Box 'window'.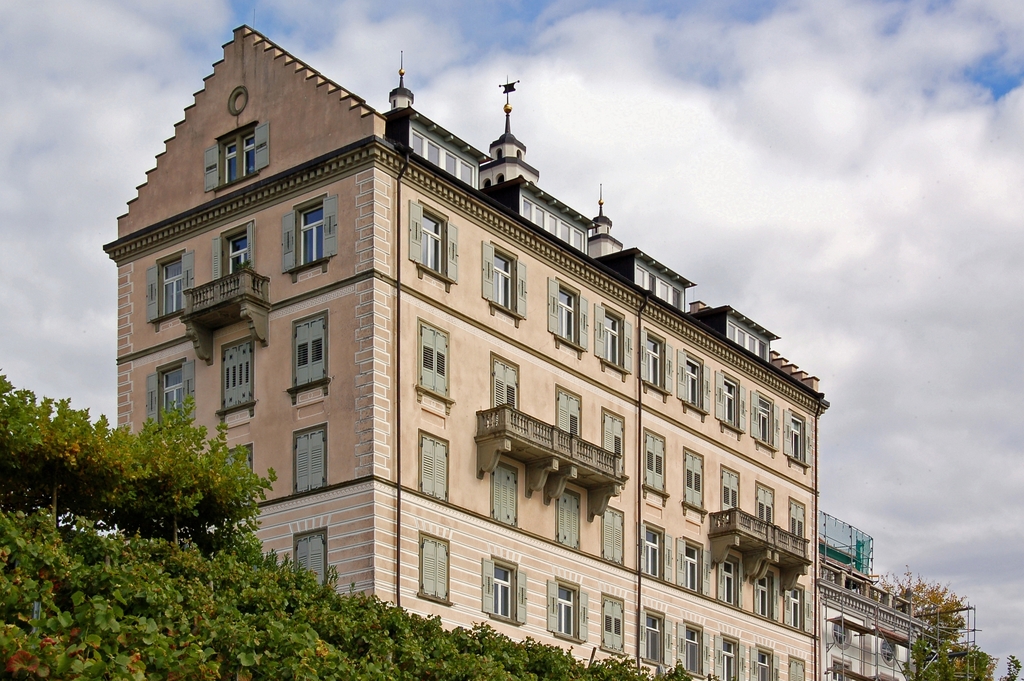
{"left": 293, "top": 530, "right": 328, "bottom": 590}.
